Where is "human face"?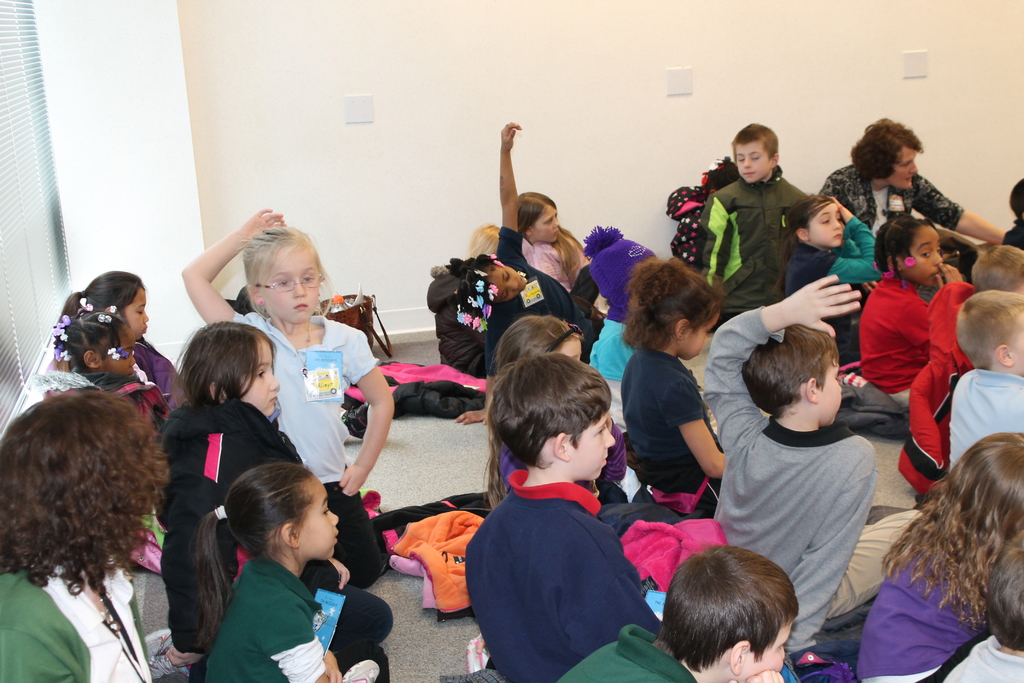
x1=301 y1=484 x2=340 y2=562.
